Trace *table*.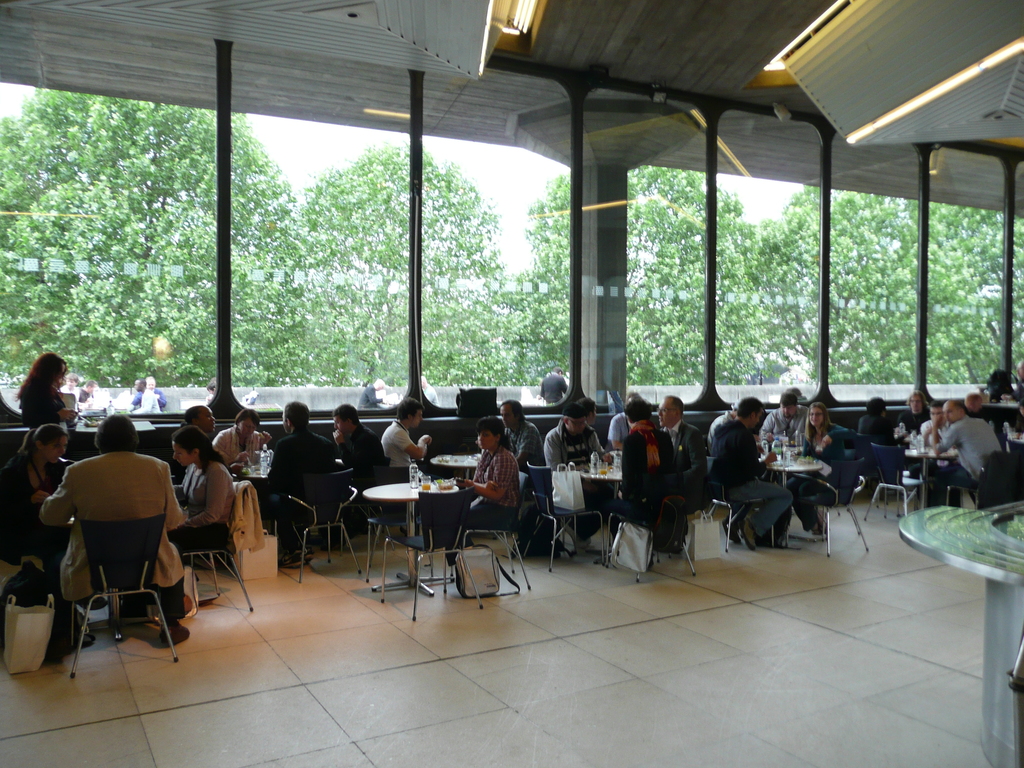
Traced to pyautogui.locateOnScreen(768, 463, 821, 548).
